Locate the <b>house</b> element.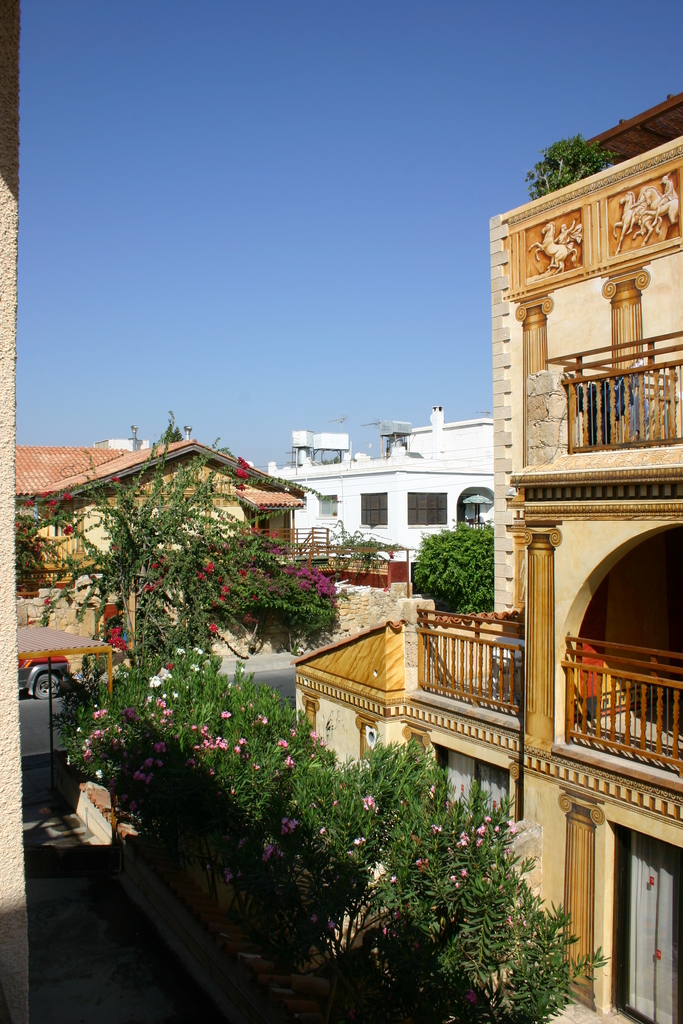
Element bbox: [263,166,677,920].
